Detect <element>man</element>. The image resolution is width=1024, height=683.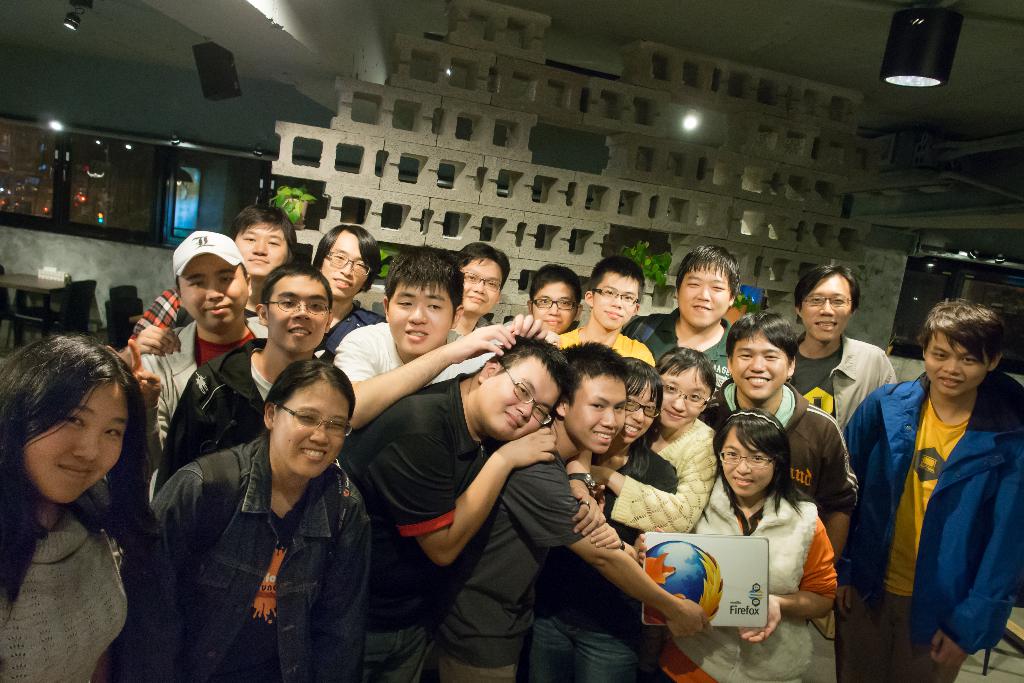
bbox=(428, 339, 705, 680).
